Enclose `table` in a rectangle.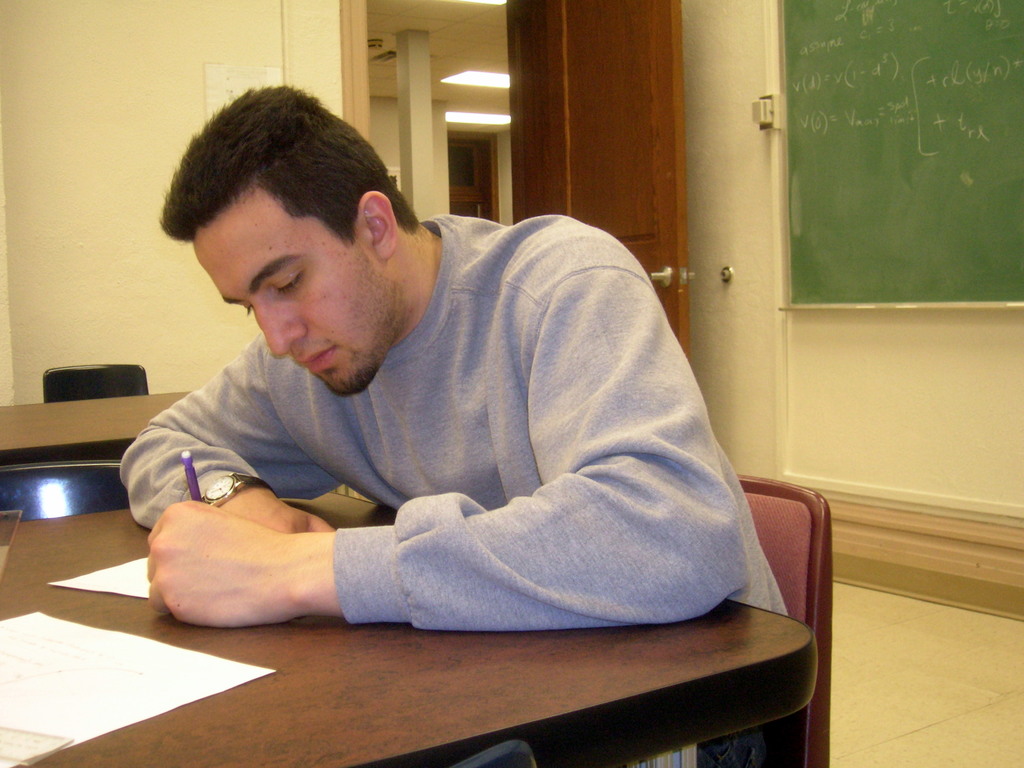
(x1=1, y1=382, x2=202, y2=460).
